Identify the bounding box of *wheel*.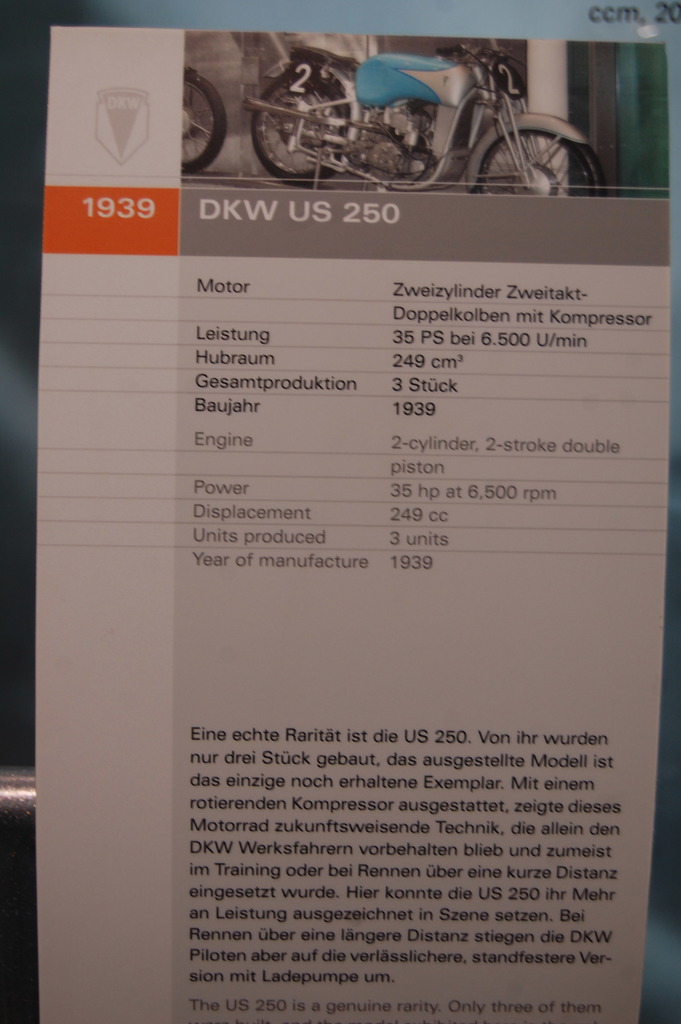
174/60/231/182.
